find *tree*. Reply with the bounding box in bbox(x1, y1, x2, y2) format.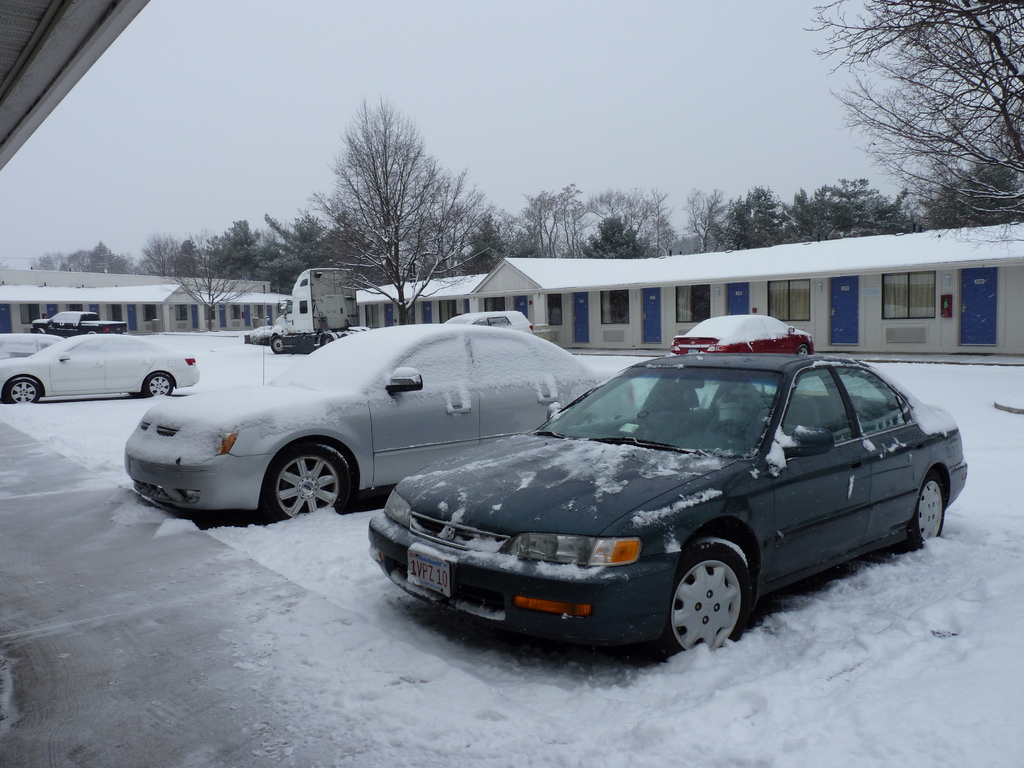
bbox(243, 209, 346, 300).
